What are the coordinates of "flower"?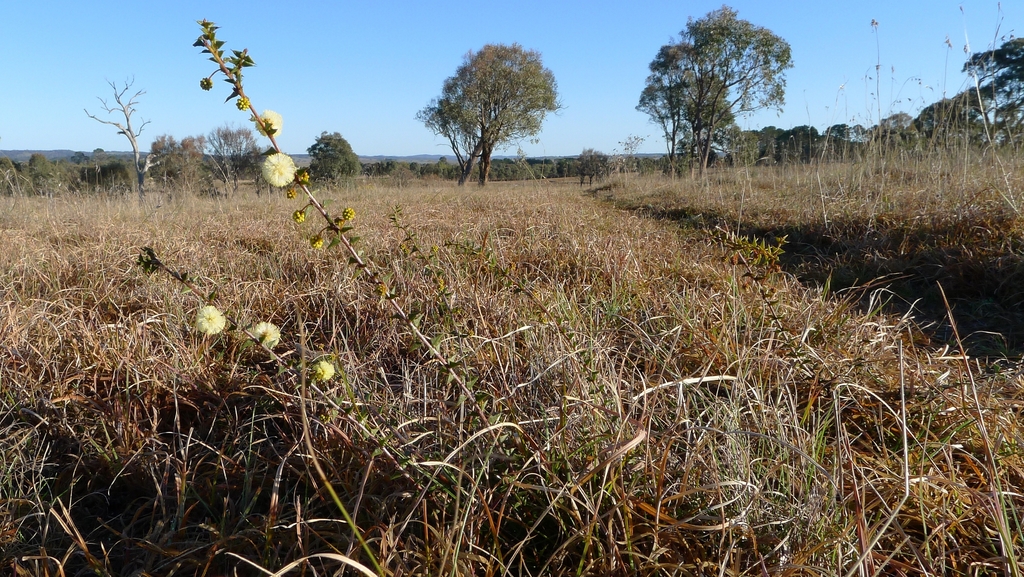
bbox=(431, 275, 445, 293).
